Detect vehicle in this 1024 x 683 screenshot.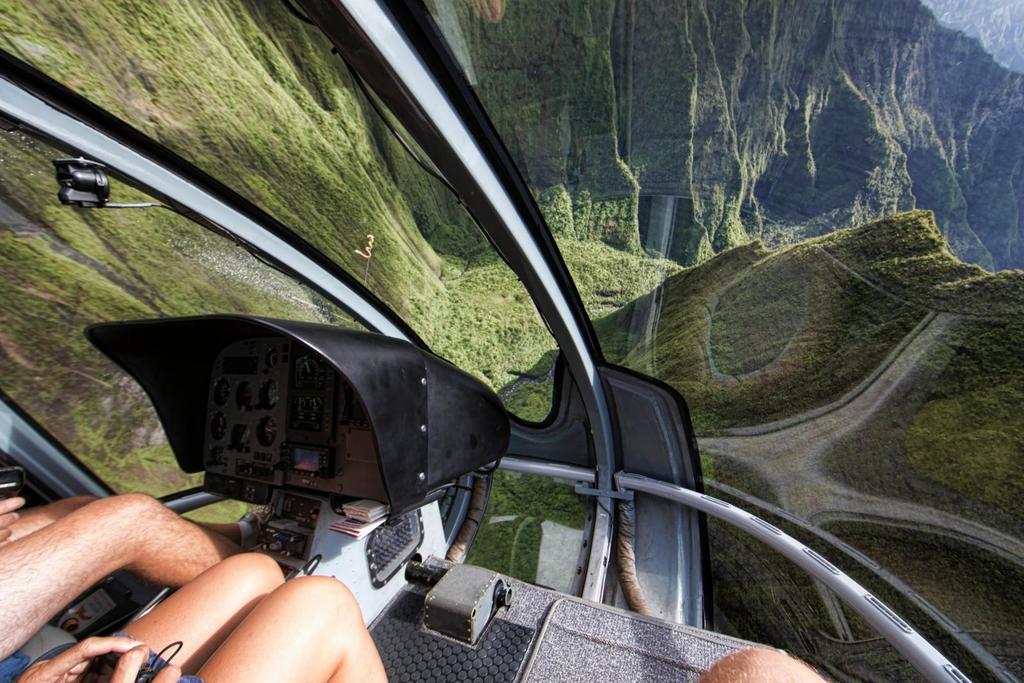
Detection: region(38, 13, 963, 682).
